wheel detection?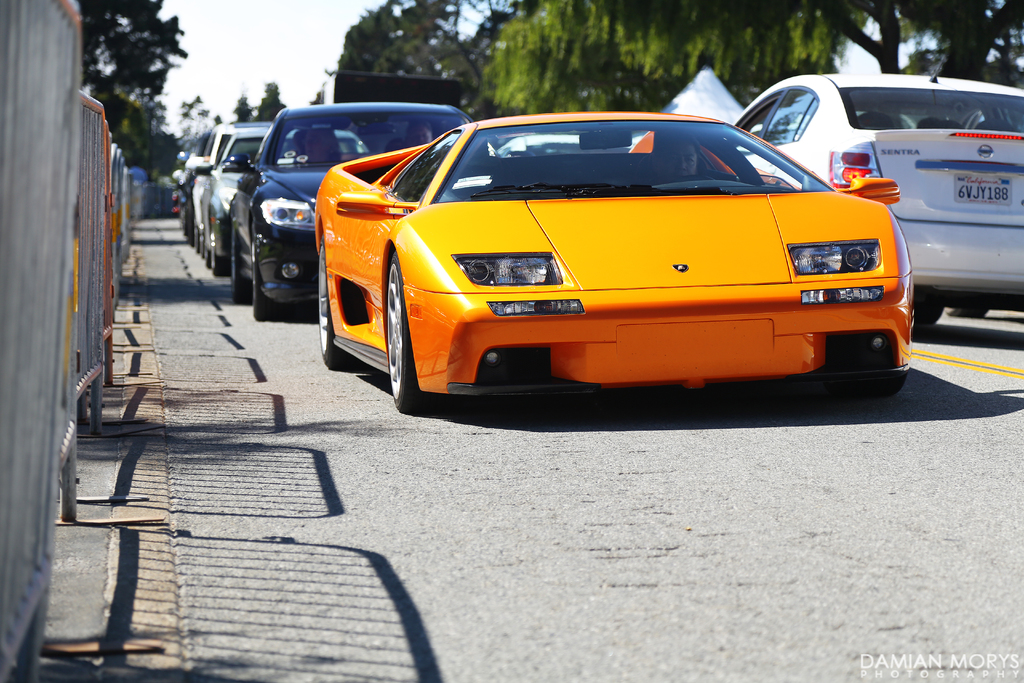
rect(946, 304, 987, 318)
